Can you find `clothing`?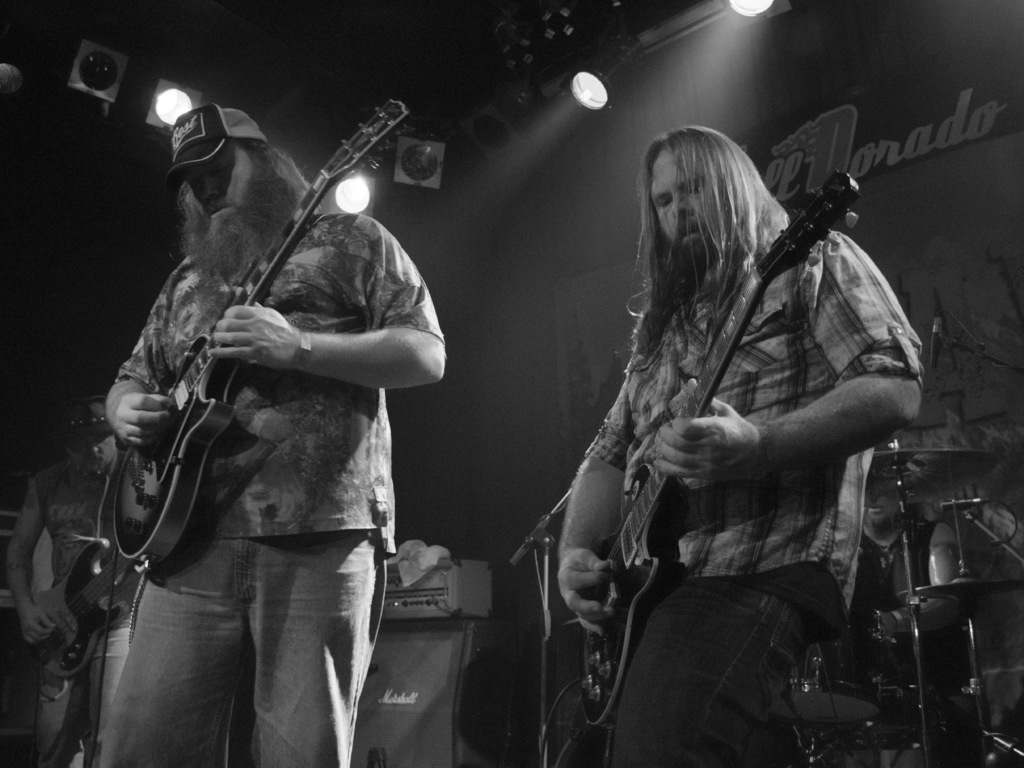
Yes, bounding box: x1=569 y1=232 x2=920 y2=767.
